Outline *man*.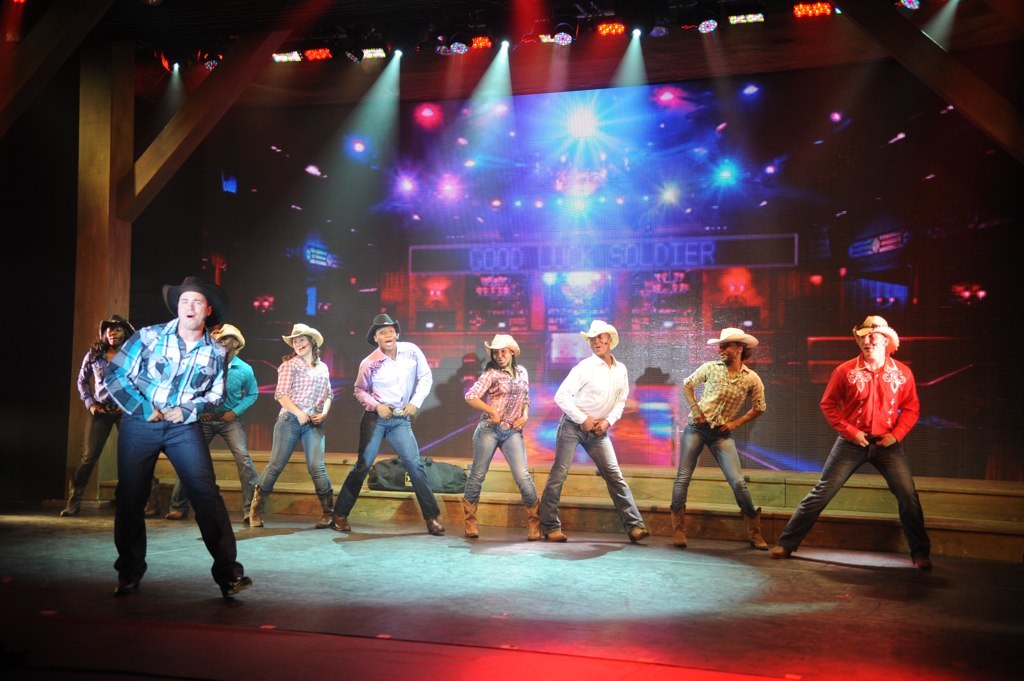
Outline: 669 329 769 549.
